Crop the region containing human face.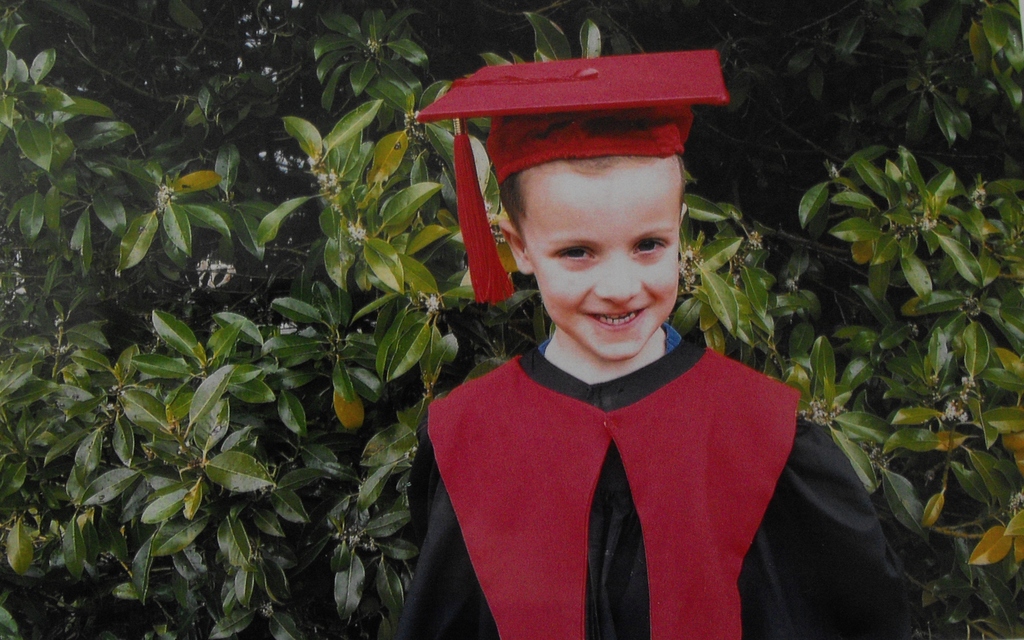
Crop region: region(525, 160, 686, 362).
